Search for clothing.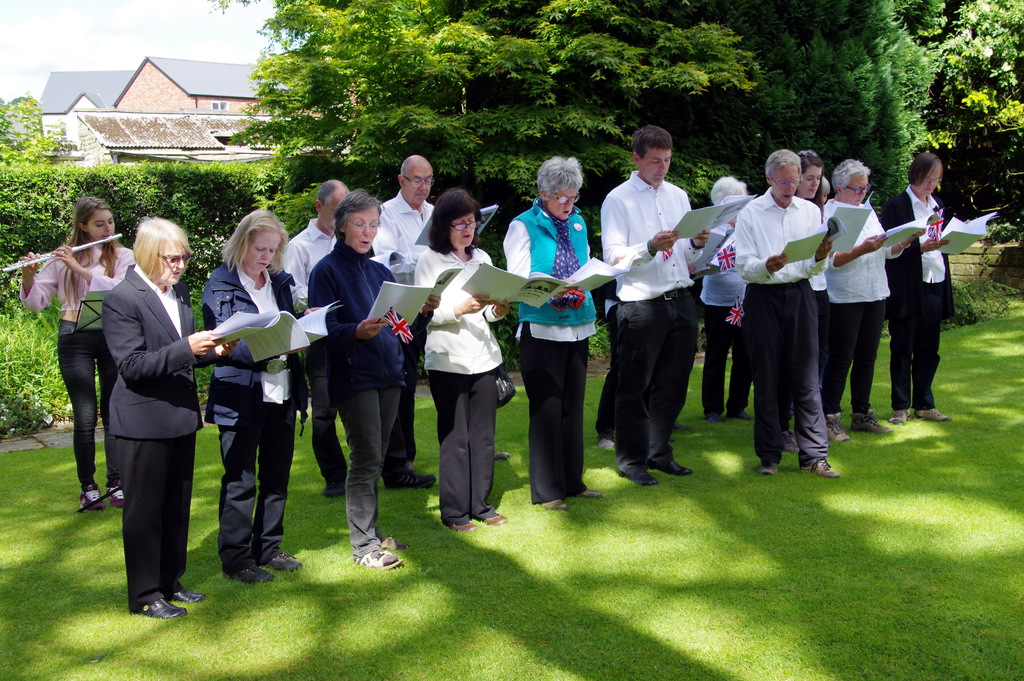
Found at [816,195,895,423].
